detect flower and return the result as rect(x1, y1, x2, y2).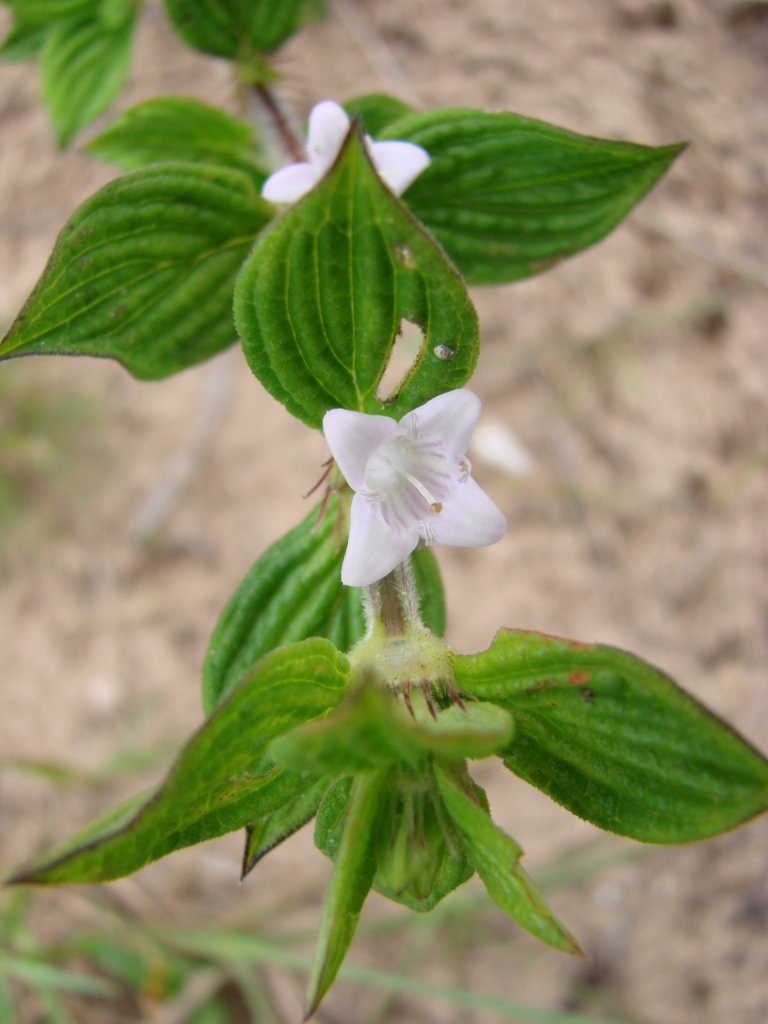
rect(260, 99, 432, 218).
